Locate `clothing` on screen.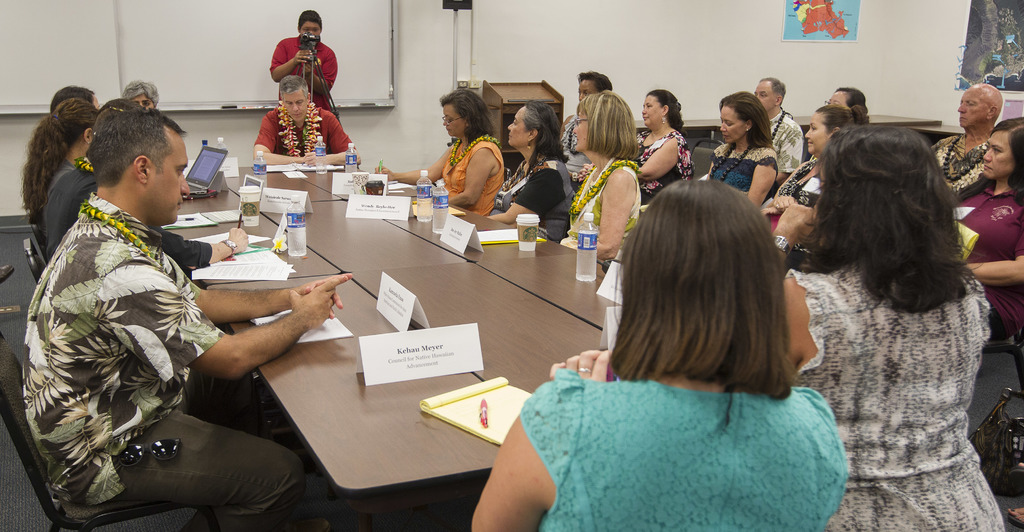
On screen at 636 130 695 194.
